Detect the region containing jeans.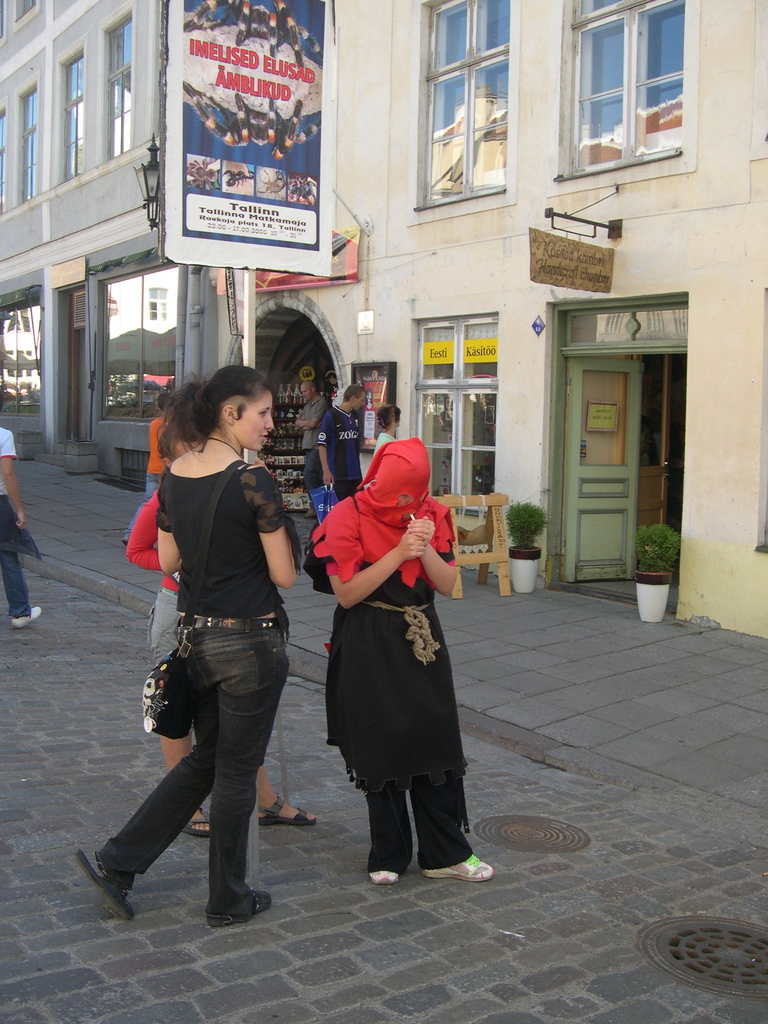
(x1=129, y1=630, x2=289, y2=913).
